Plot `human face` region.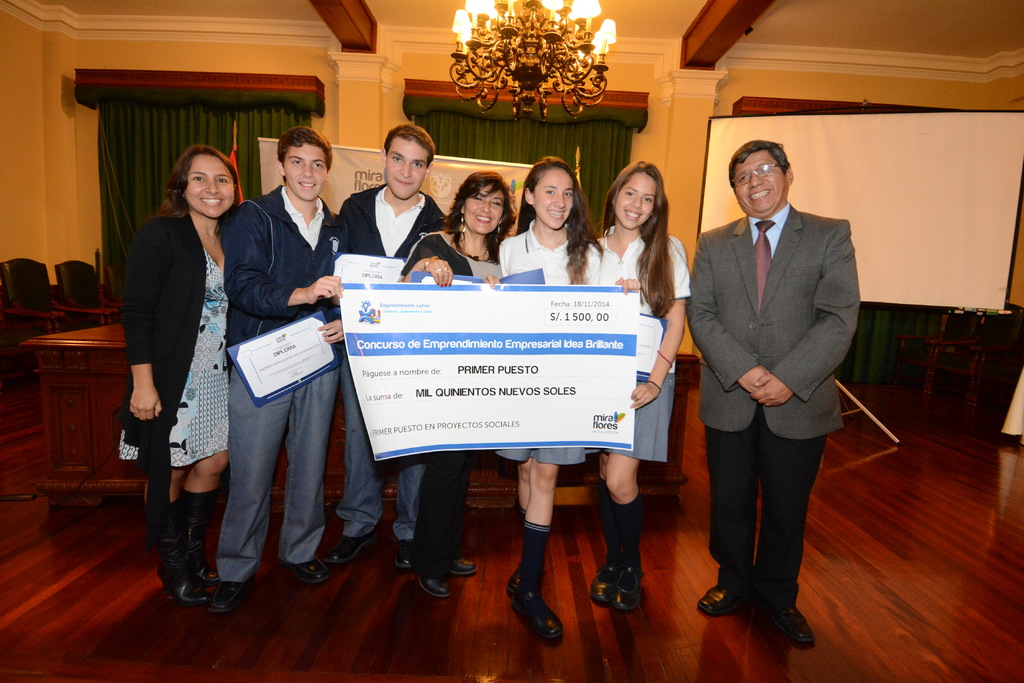
Plotted at Rect(532, 170, 575, 228).
